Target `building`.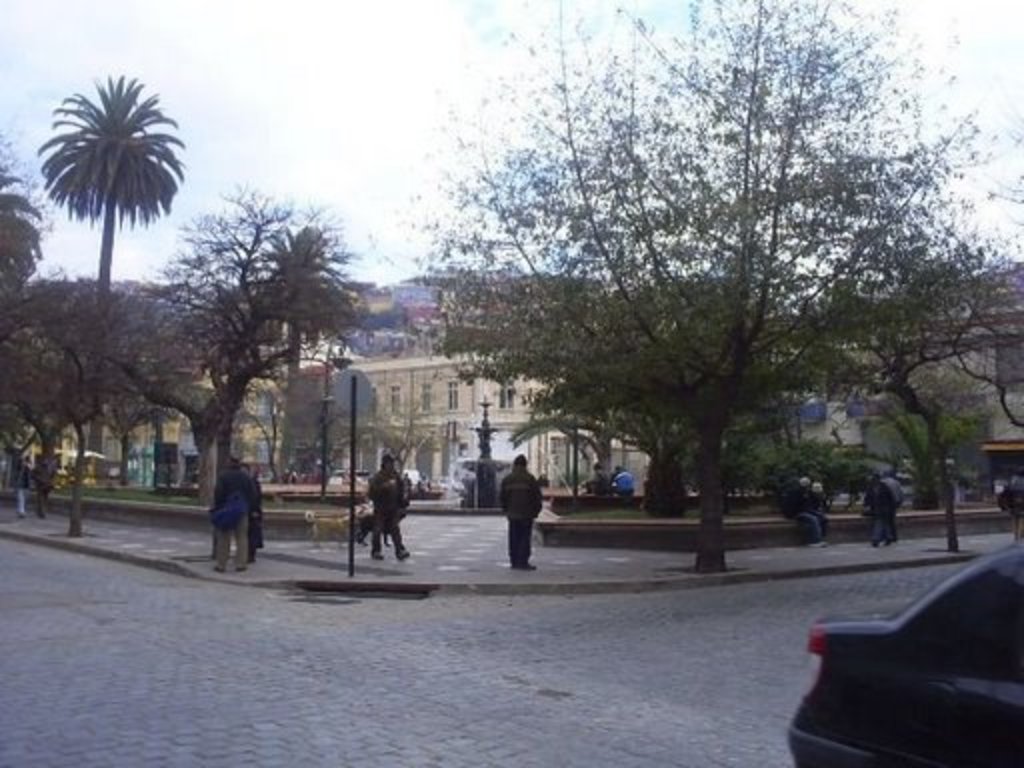
Target region: [0,264,1022,530].
